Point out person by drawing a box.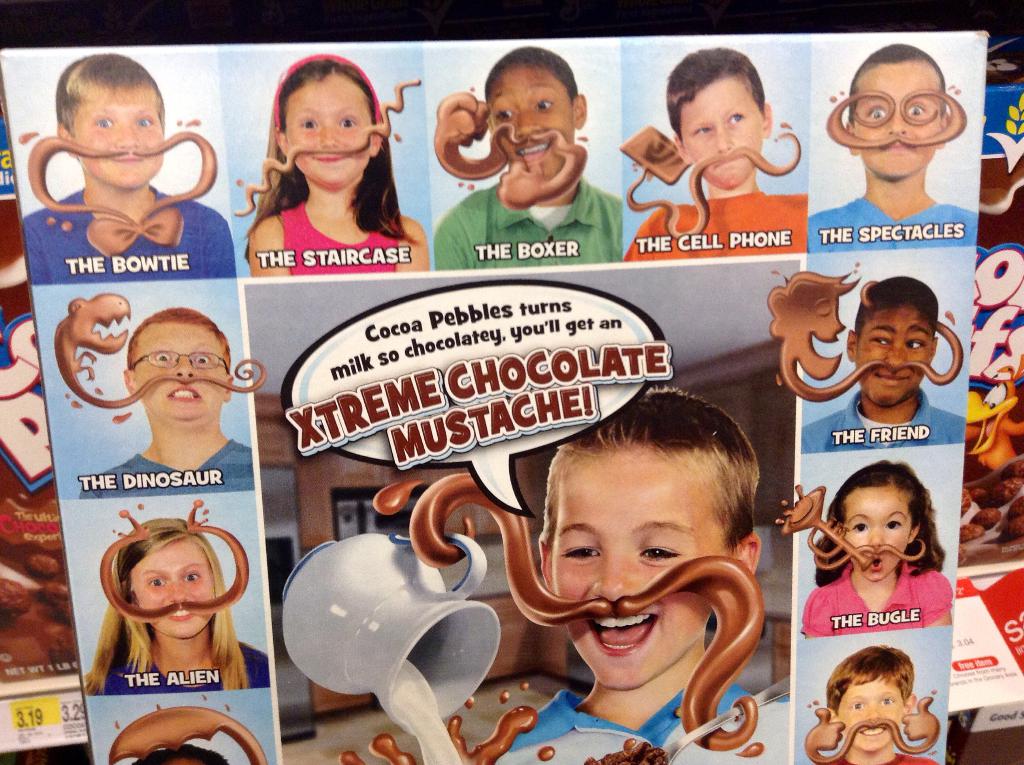
crop(25, 54, 236, 282).
